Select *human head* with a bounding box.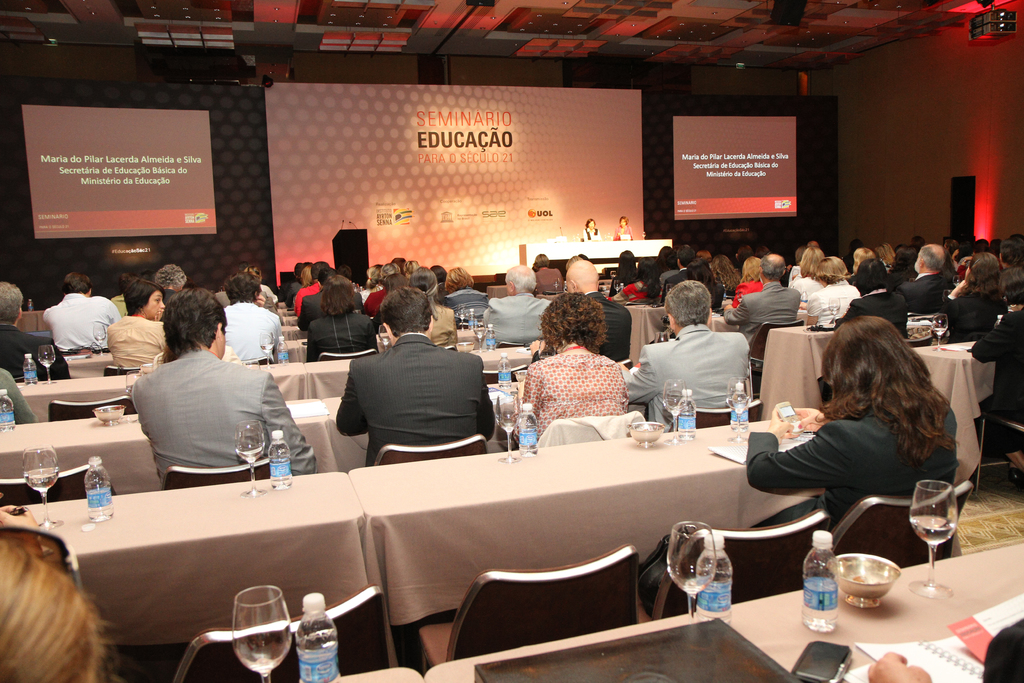
(913,239,947,273).
